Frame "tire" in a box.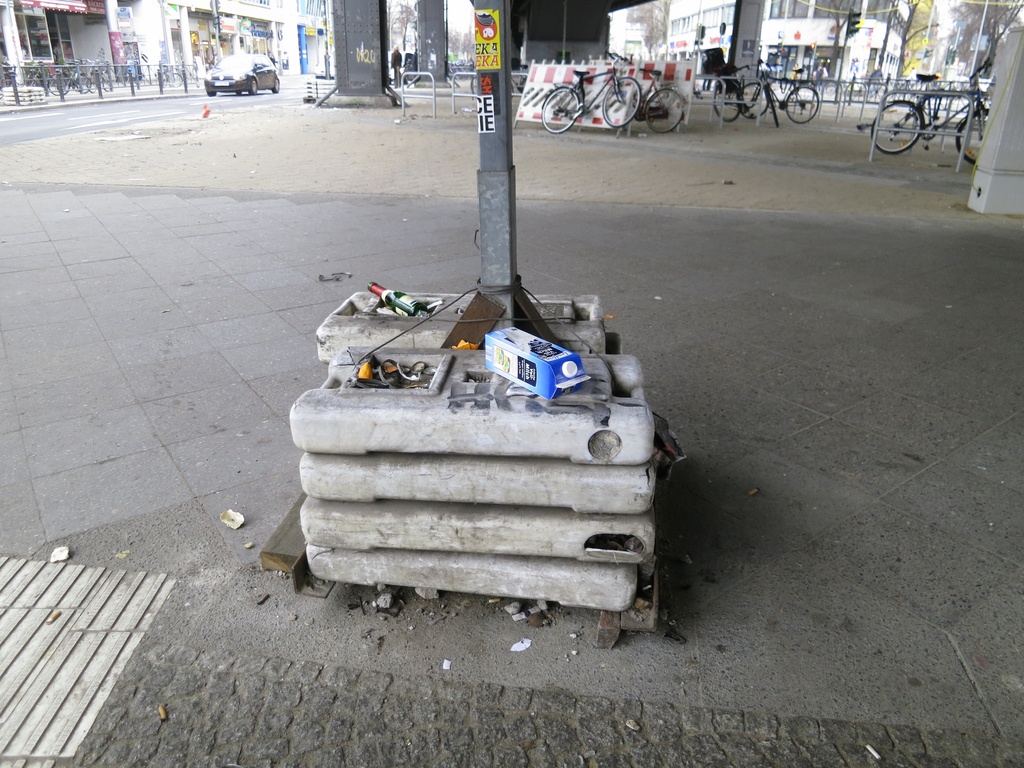
(782, 89, 822, 125).
